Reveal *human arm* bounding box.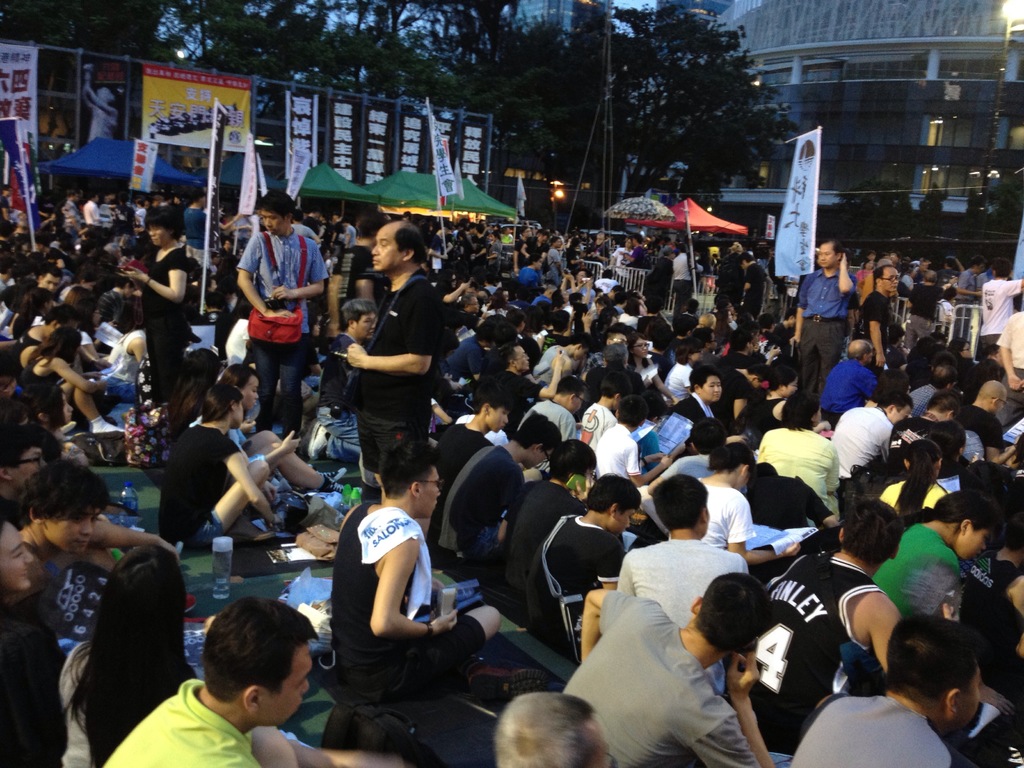
Revealed: (120,333,144,359).
